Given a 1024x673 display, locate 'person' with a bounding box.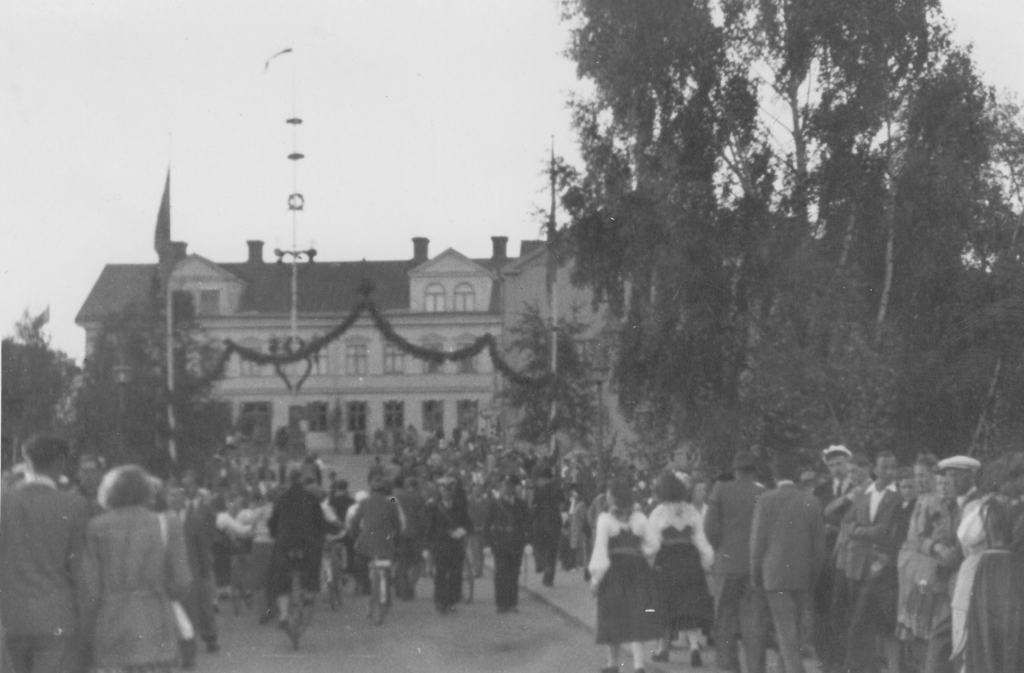
Located: box=[427, 477, 470, 610].
